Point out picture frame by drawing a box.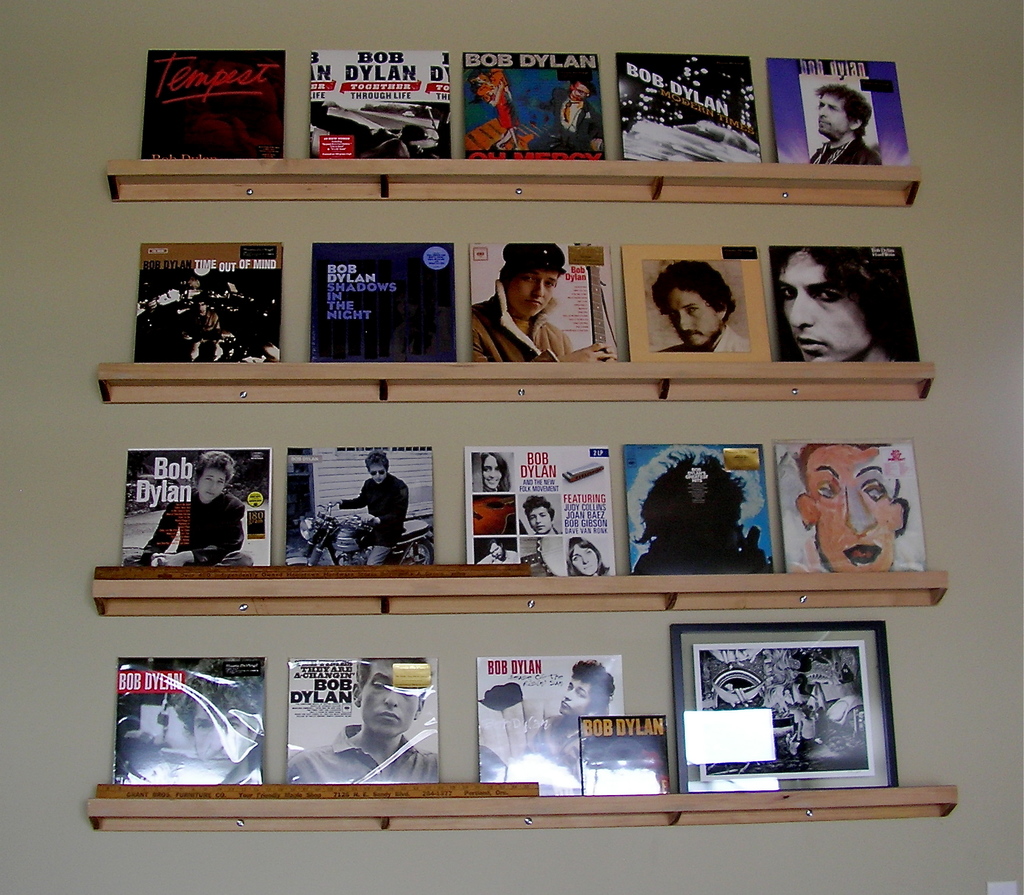
<region>307, 237, 452, 361</region>.
